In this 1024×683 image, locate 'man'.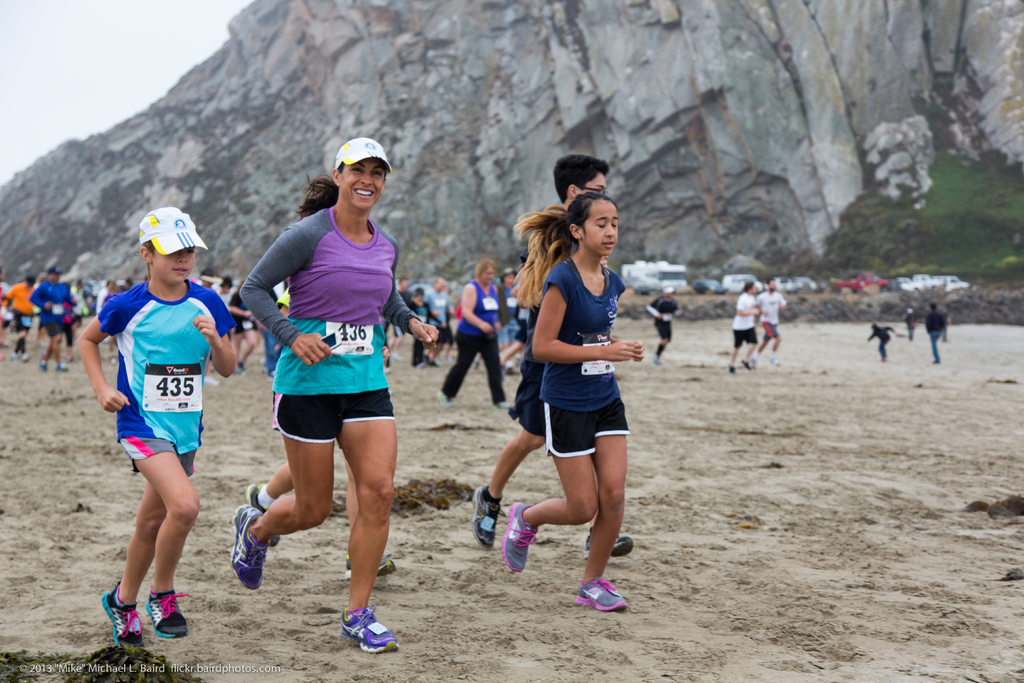
Bounding box: [0, 276, 37, 358].
